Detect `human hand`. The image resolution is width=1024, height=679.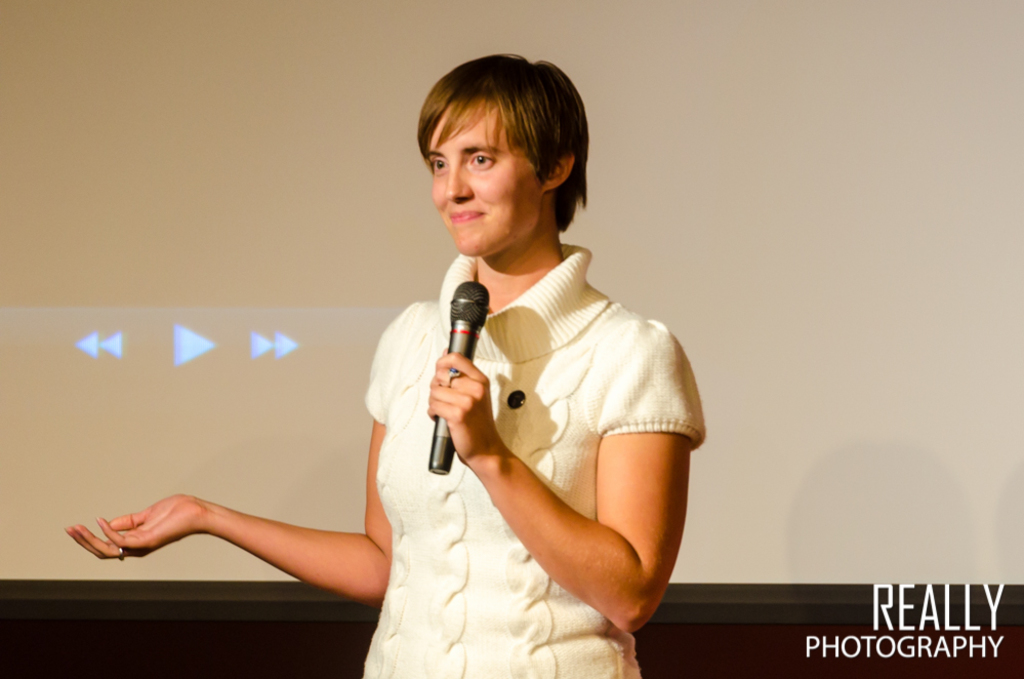
<bbox>424, 348, 504, 465</bbox>.
